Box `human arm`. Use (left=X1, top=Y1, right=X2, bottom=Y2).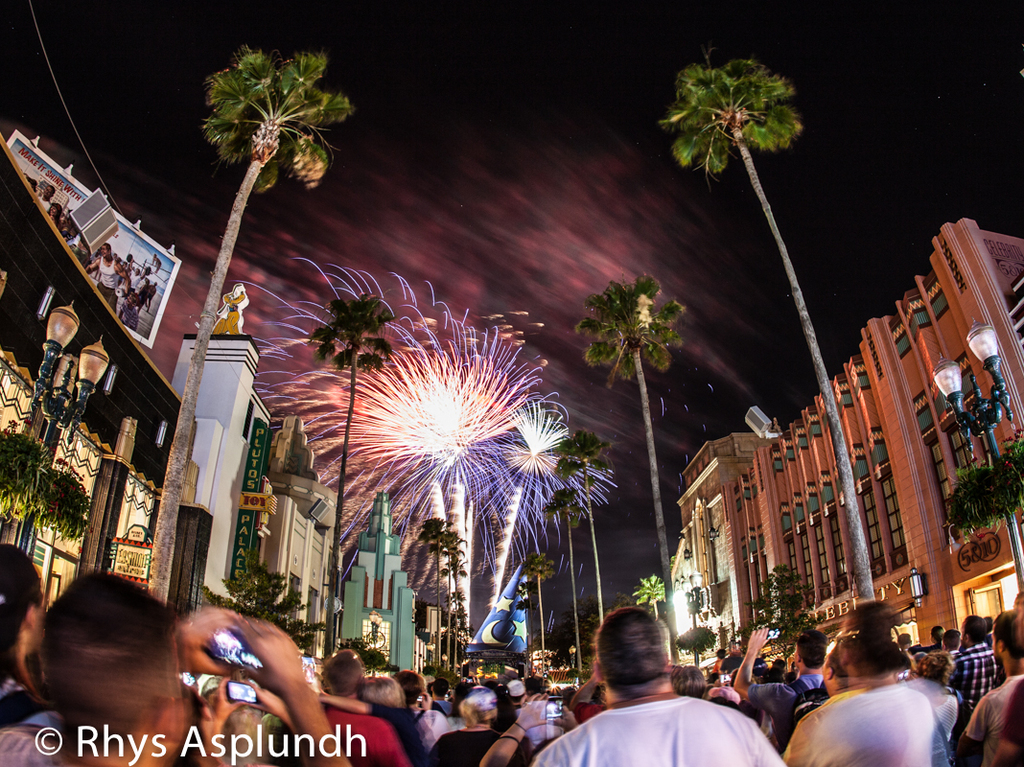
(left=474, top=691, right=547, bottom=766).
